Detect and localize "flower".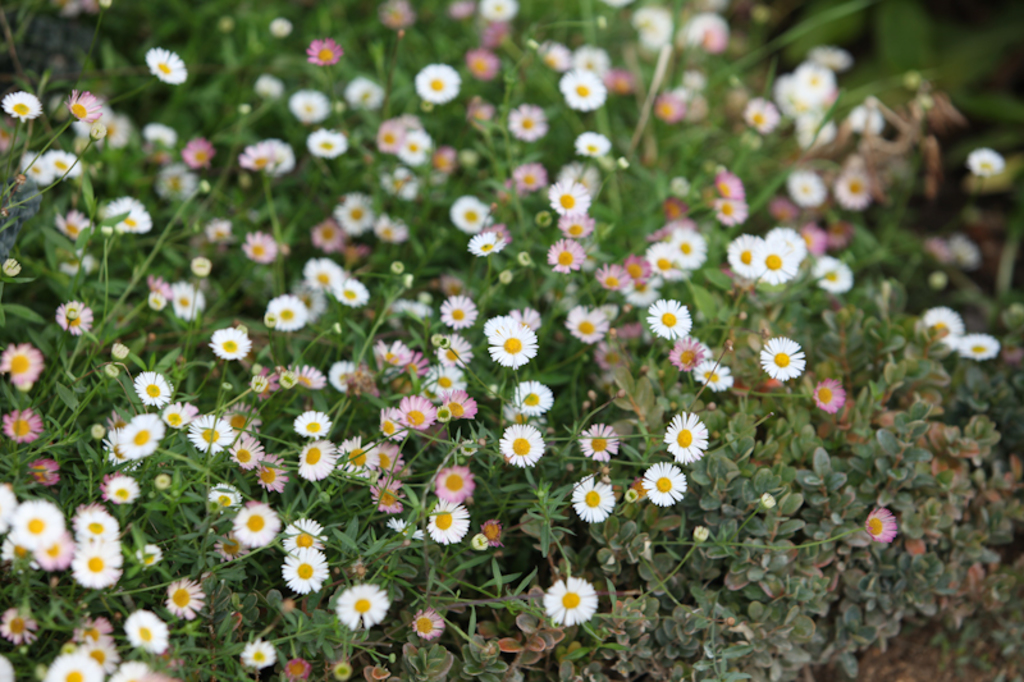
Localized at <region>279, 545, 333, 596</region>.
